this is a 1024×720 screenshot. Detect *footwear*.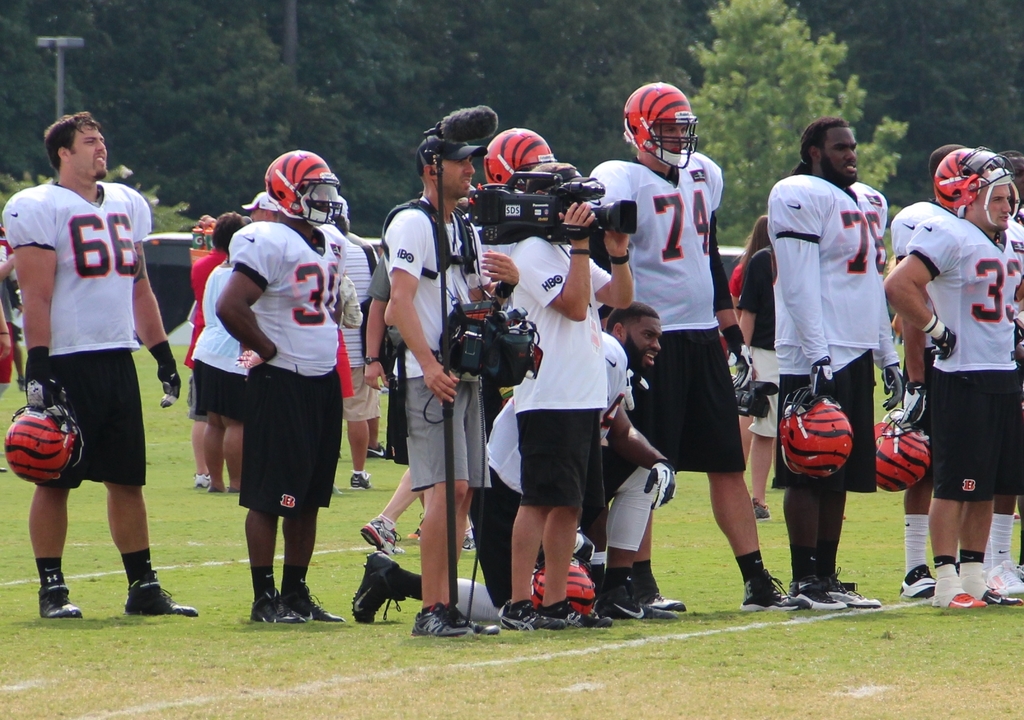
{"left": 751, "top": 495, "right": 773, "bottom": 520}.
